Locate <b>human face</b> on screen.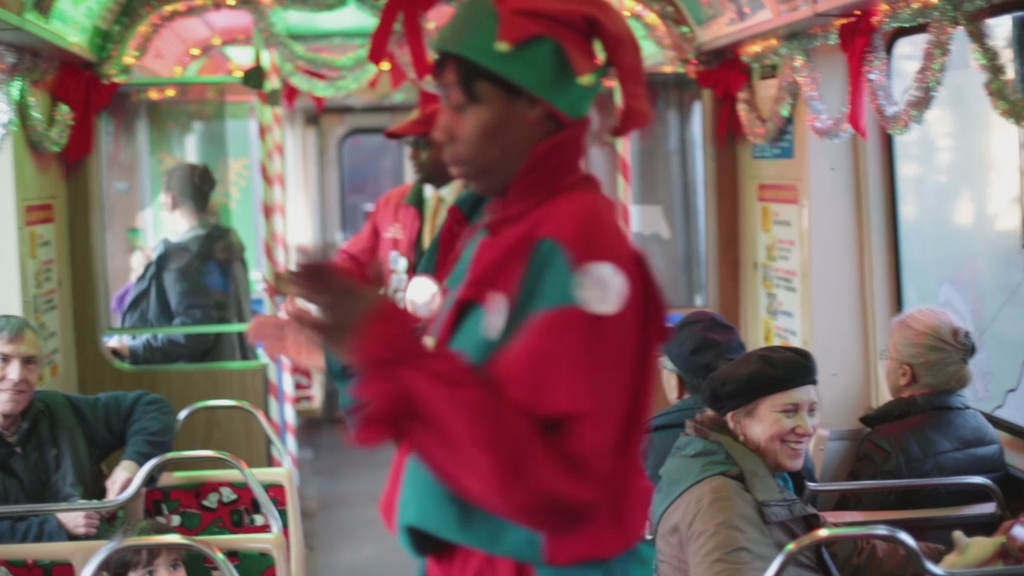
On screen at Rect(884, 351, 900, 408).
